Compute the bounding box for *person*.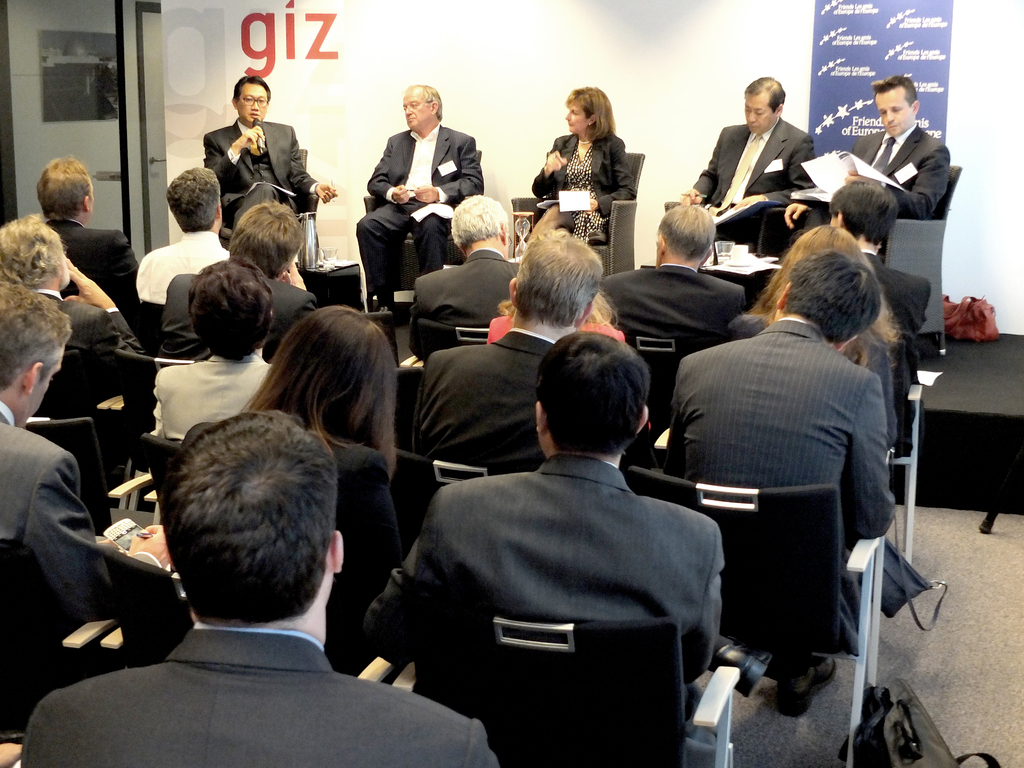
1,285,173,623.
